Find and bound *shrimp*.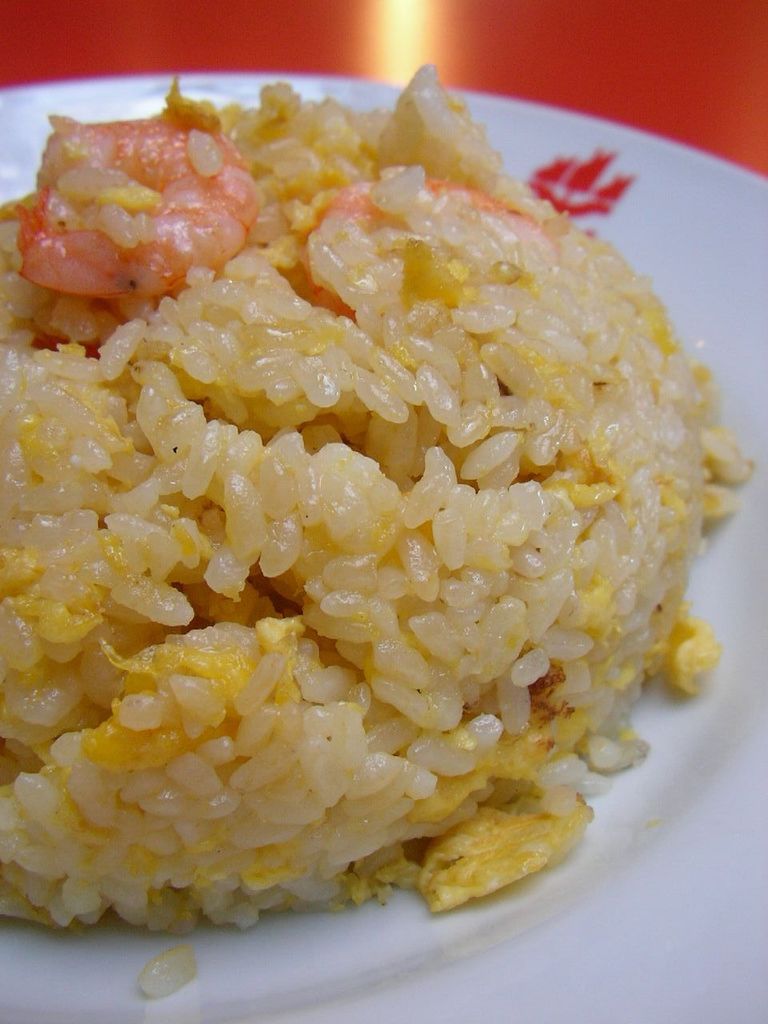
Bound: Rect(299, 167, 556, 311).
